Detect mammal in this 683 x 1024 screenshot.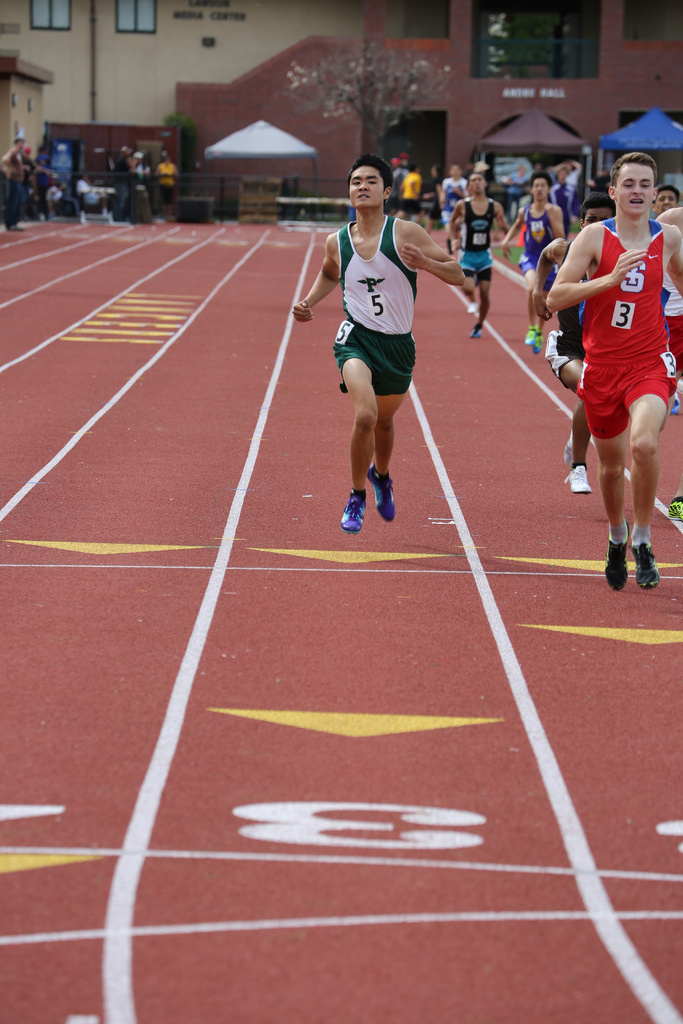
Detection: <box>155,147,178,211</box>.
